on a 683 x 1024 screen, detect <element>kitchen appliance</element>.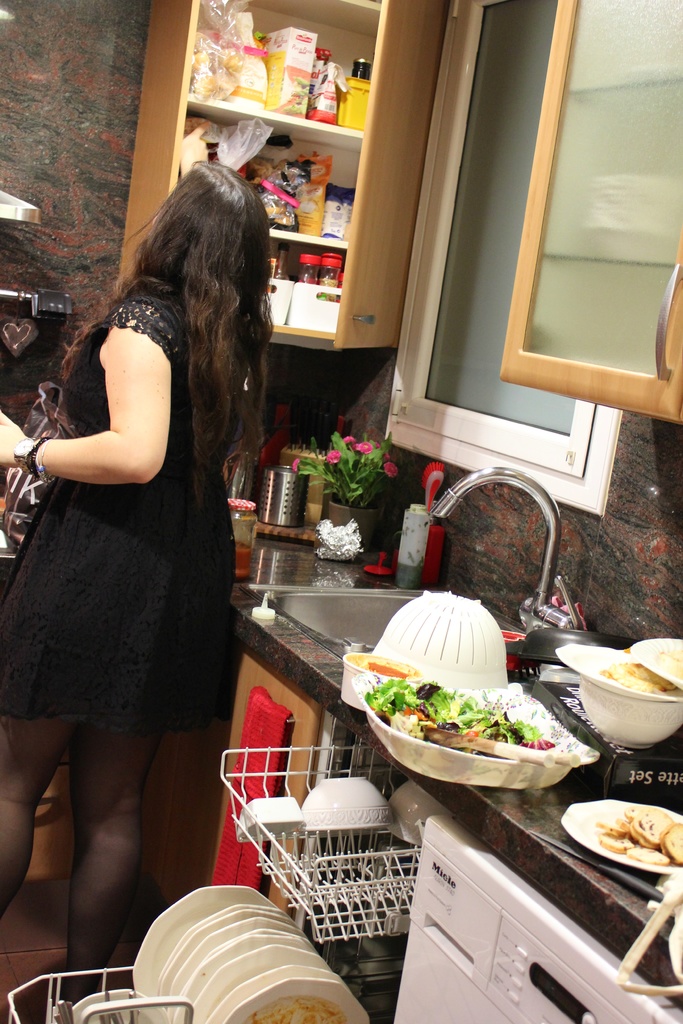
[left=397, top=498, right=431, bottom=568].
